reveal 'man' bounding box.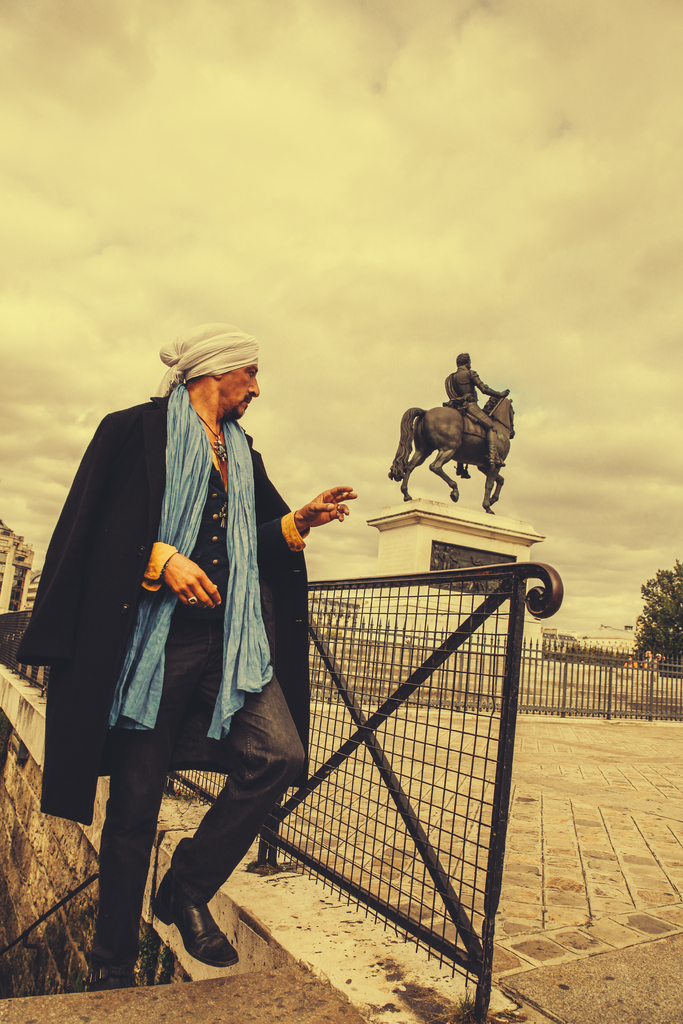
Revealed: (x1=47, y1=314, x2=330, y2=973).
